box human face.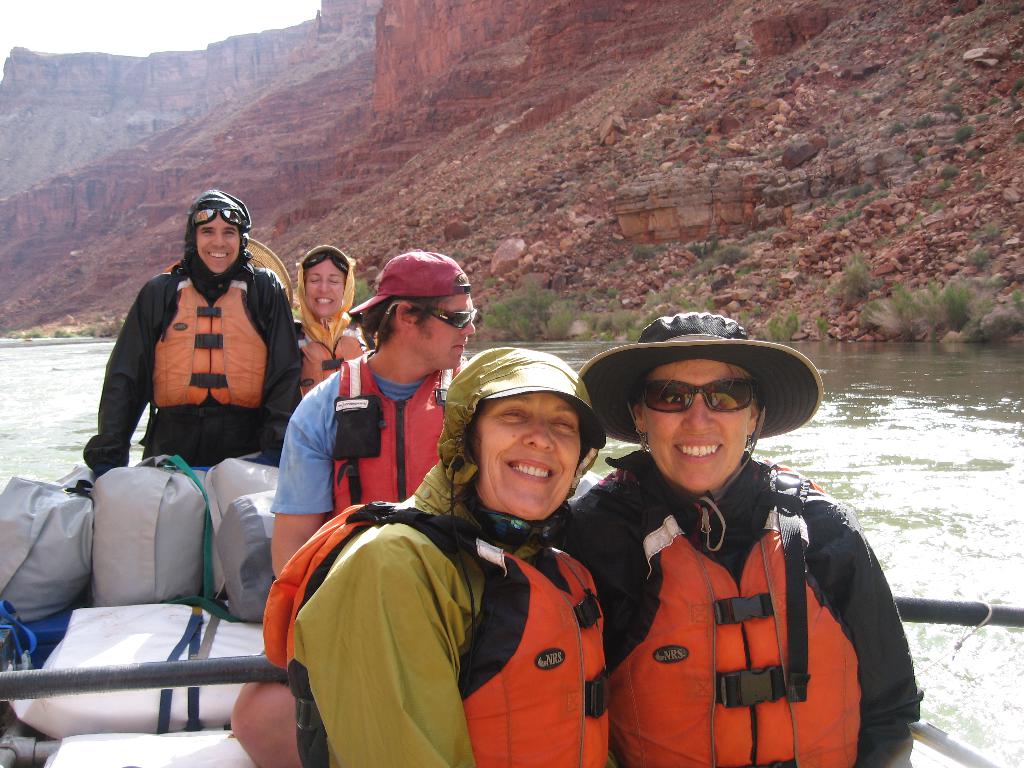
{"left": 416, "top": 295, "right": 476, "bottom": 369}.
